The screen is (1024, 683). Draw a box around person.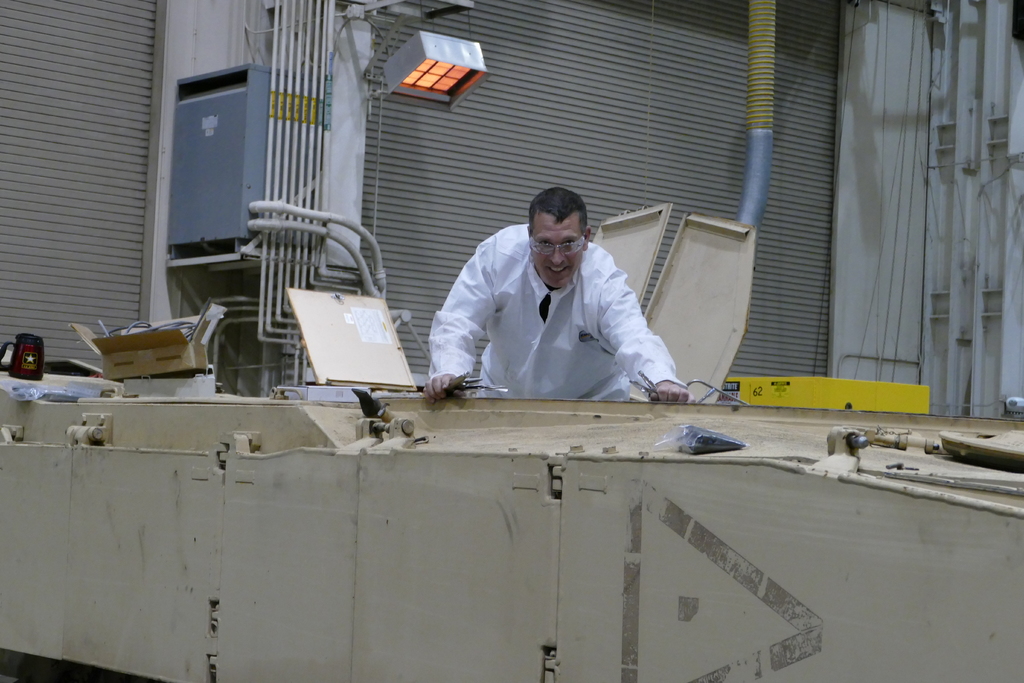
locate(413, 160, 694, 416).
